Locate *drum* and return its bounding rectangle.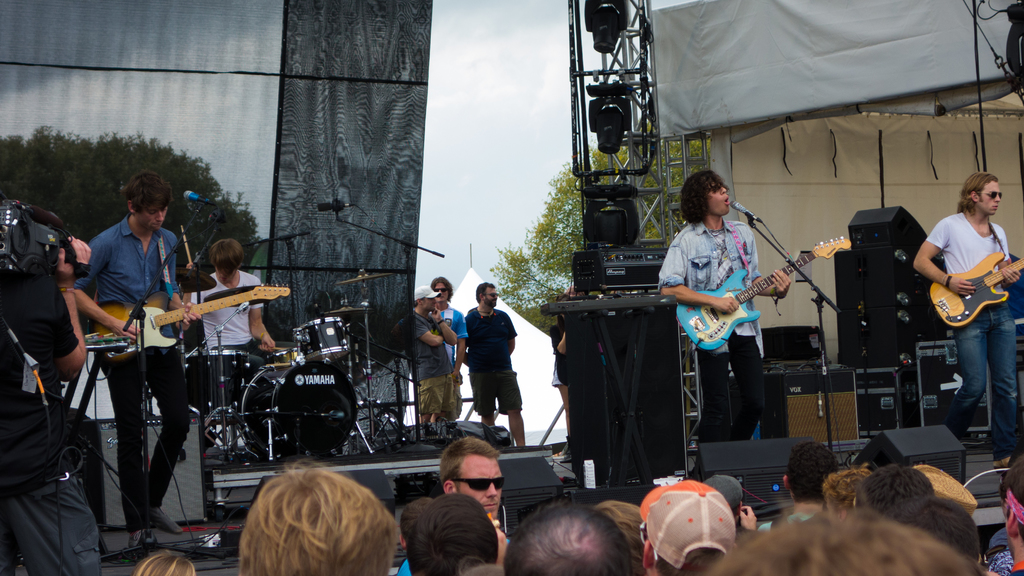
190:351:250:426.
